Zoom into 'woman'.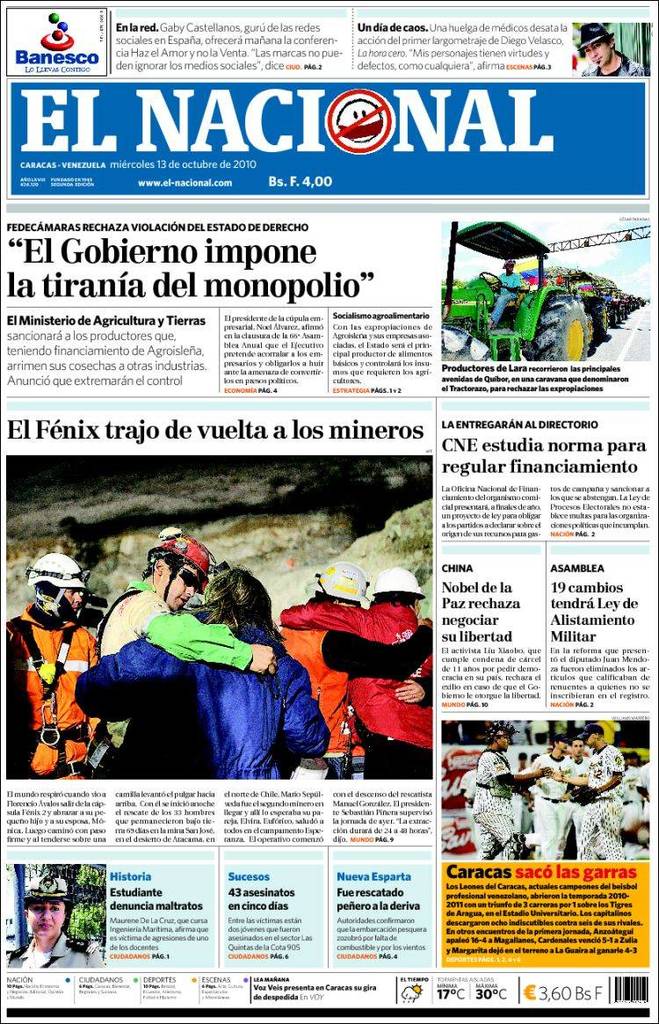
Zoom target: 93 535 302 793.
